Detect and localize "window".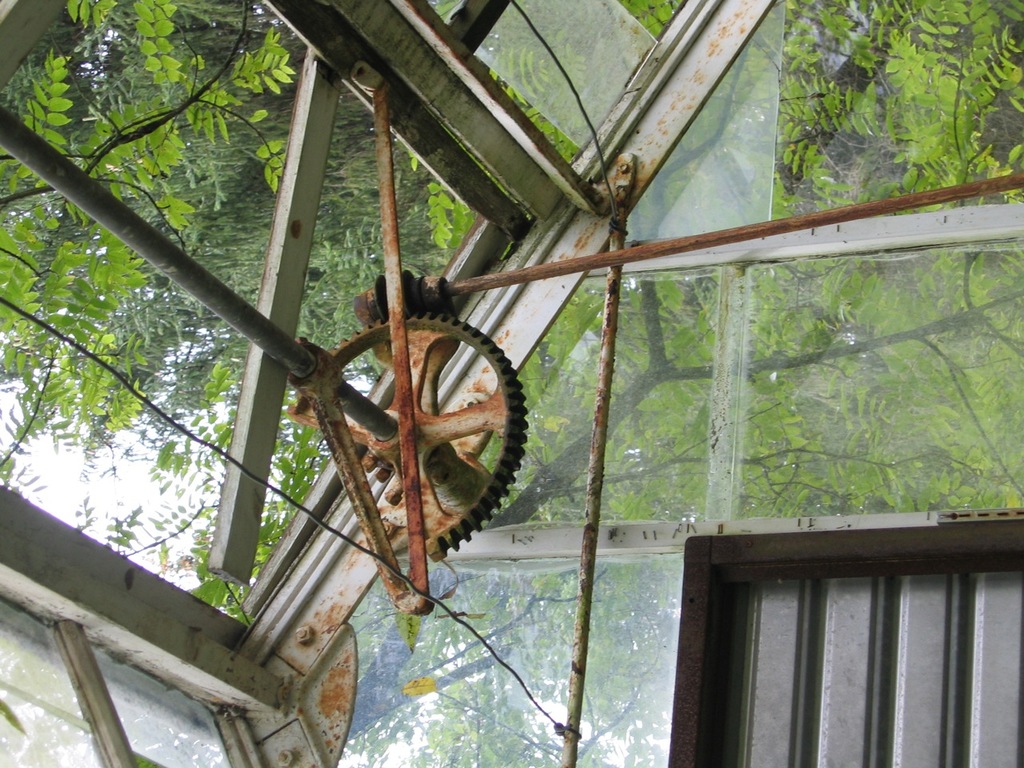
Localized at [x1=0, y1=602, x2=265, y2=767].
